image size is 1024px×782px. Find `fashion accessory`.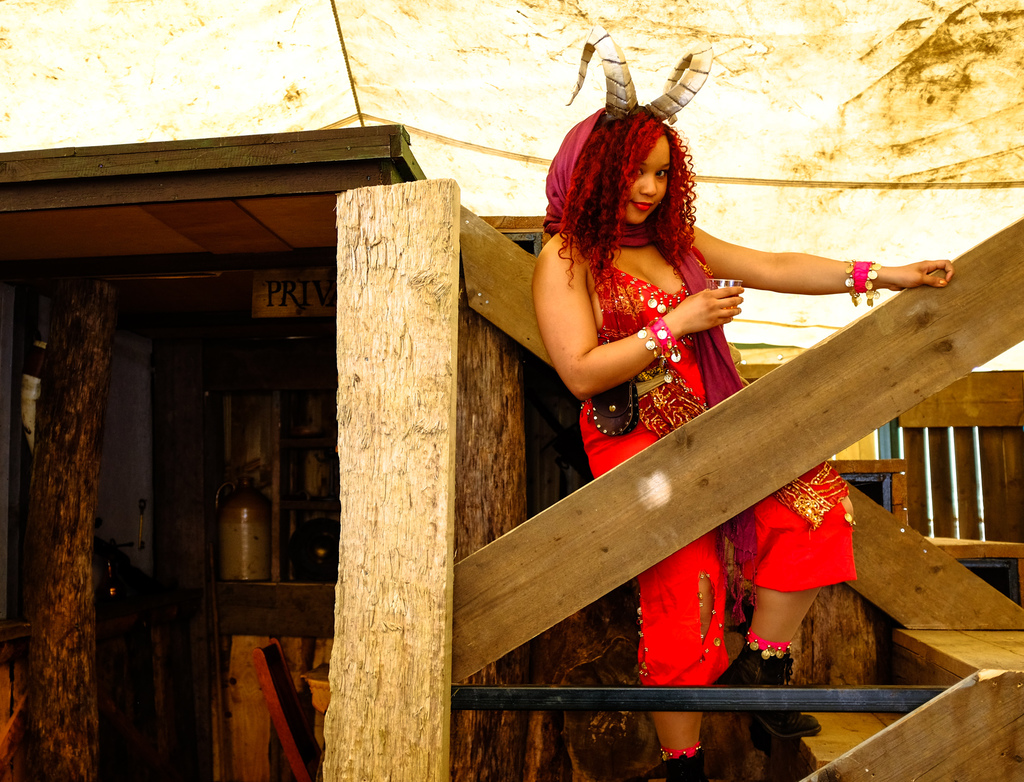
(661,746,701,762).
